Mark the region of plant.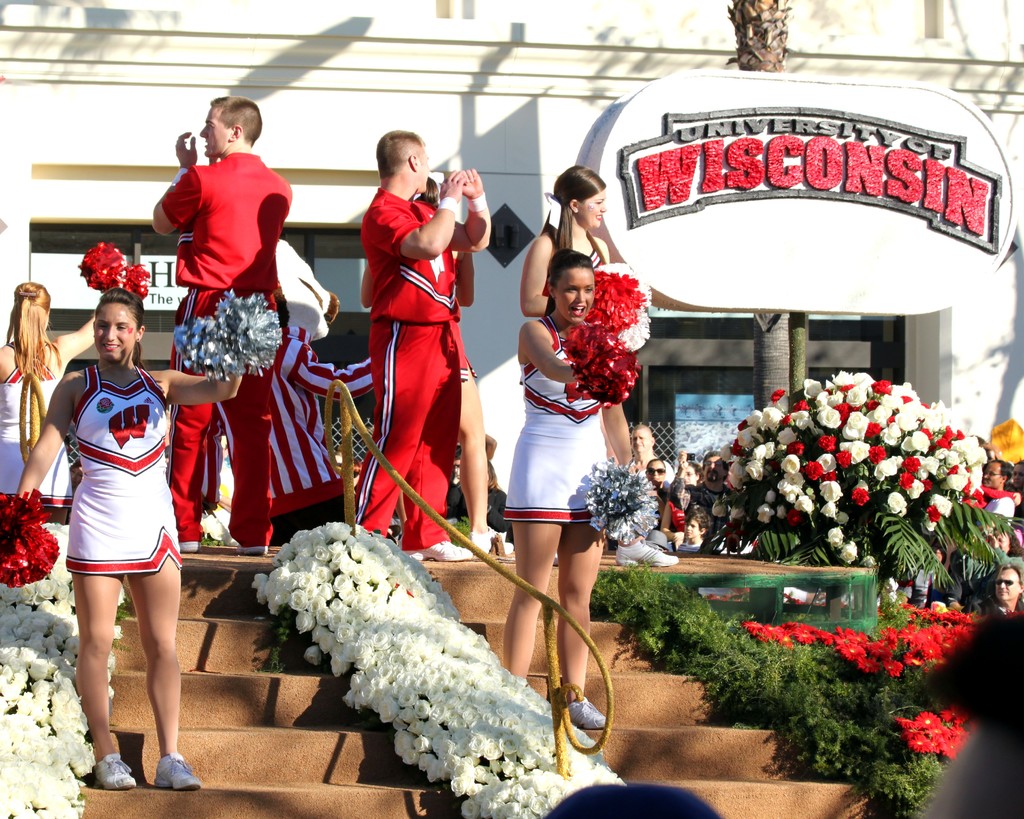
Region: <box>248,502,664,818</box>.
